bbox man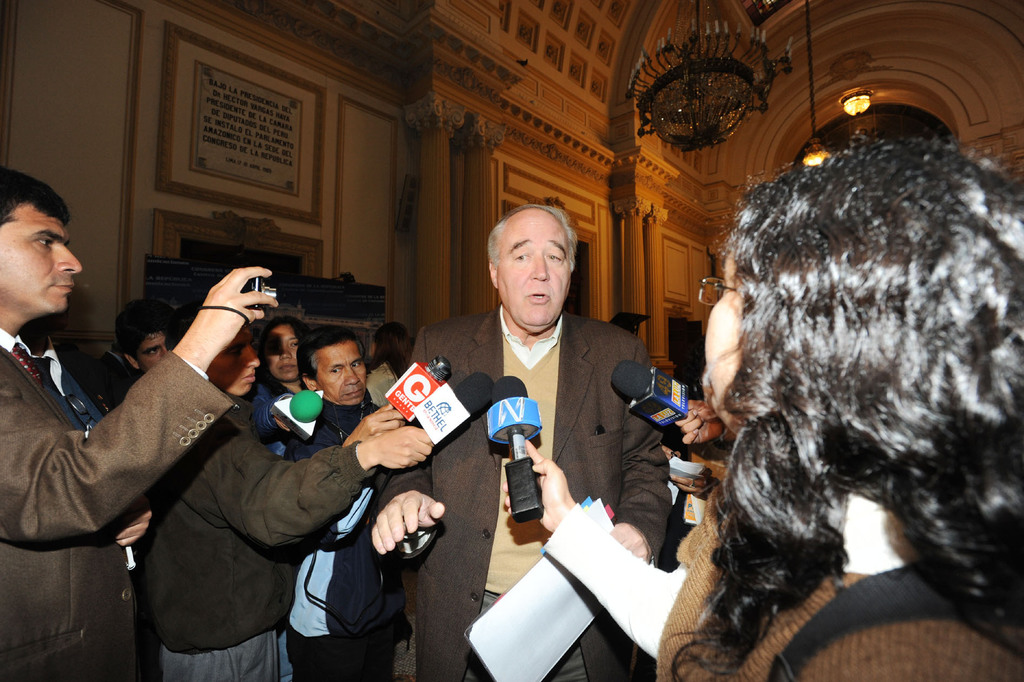
region(118, 300, 174, 375)
